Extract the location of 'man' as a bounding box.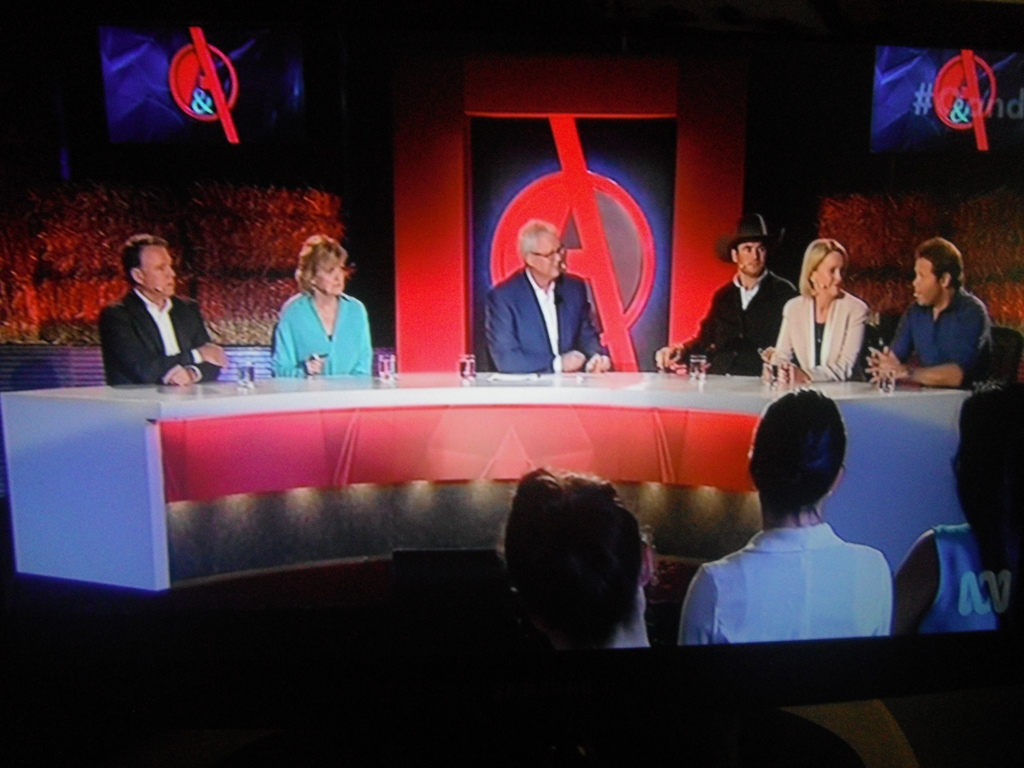
BBox(650, 218, 806, 380).
